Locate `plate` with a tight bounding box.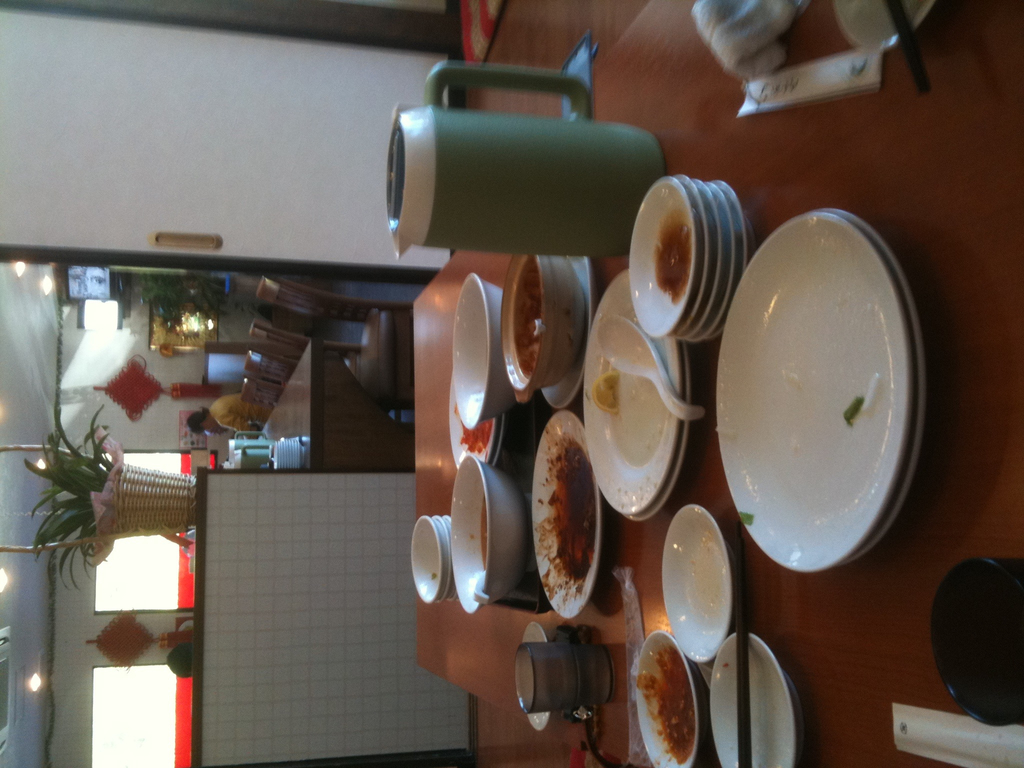
728, 182, 749, 270.
